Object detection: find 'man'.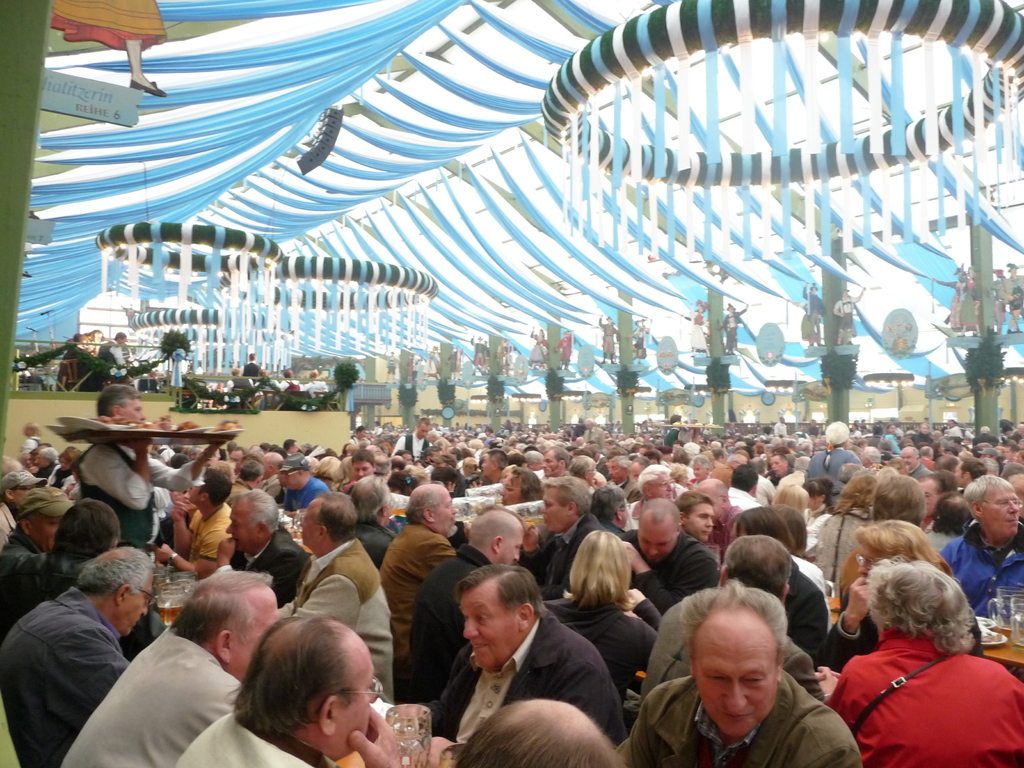
select_region(717, 301, 745, 357).
